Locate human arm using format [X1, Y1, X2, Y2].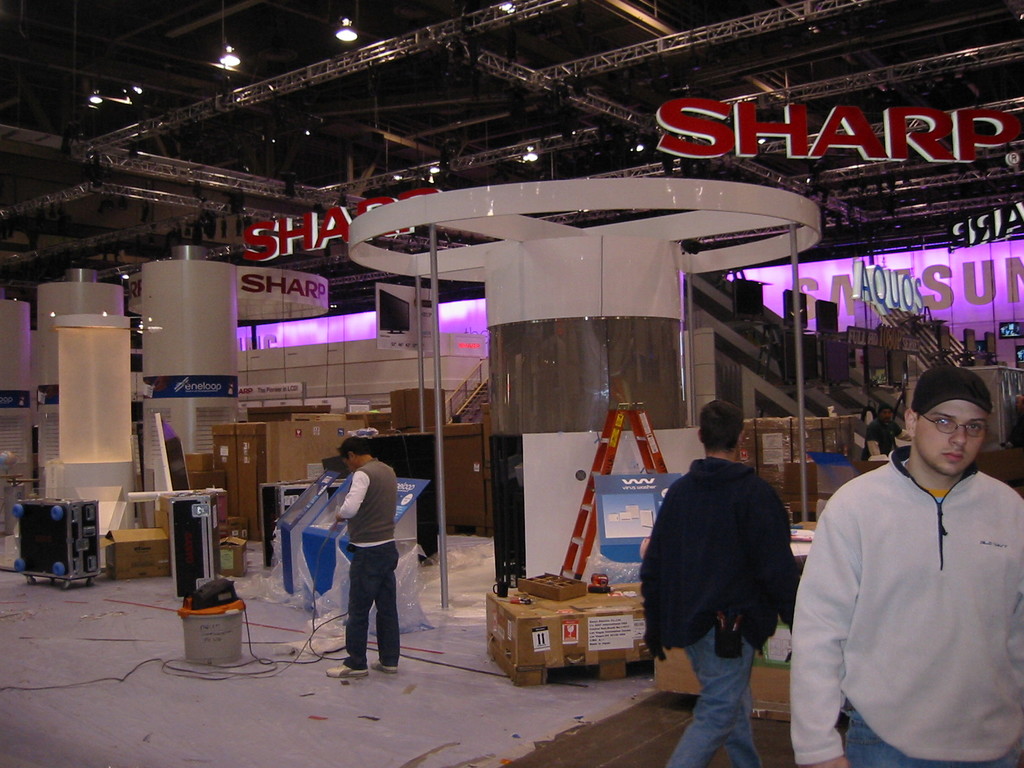
[797, 757, 848, 767].
